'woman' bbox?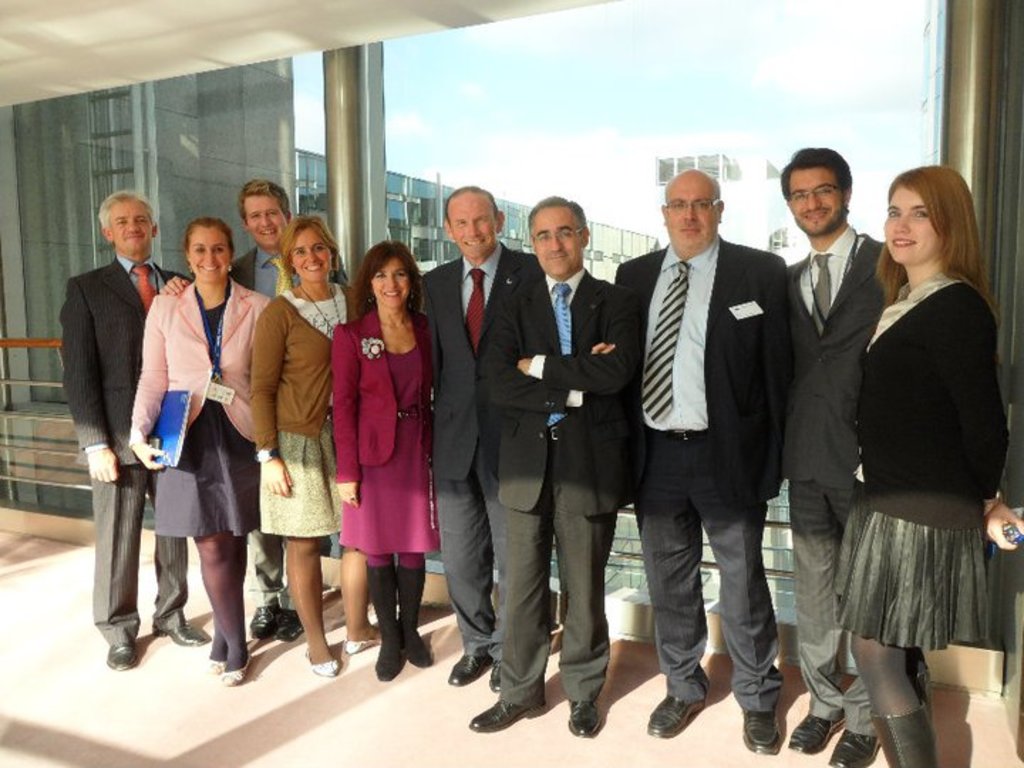
127/218/279/684
